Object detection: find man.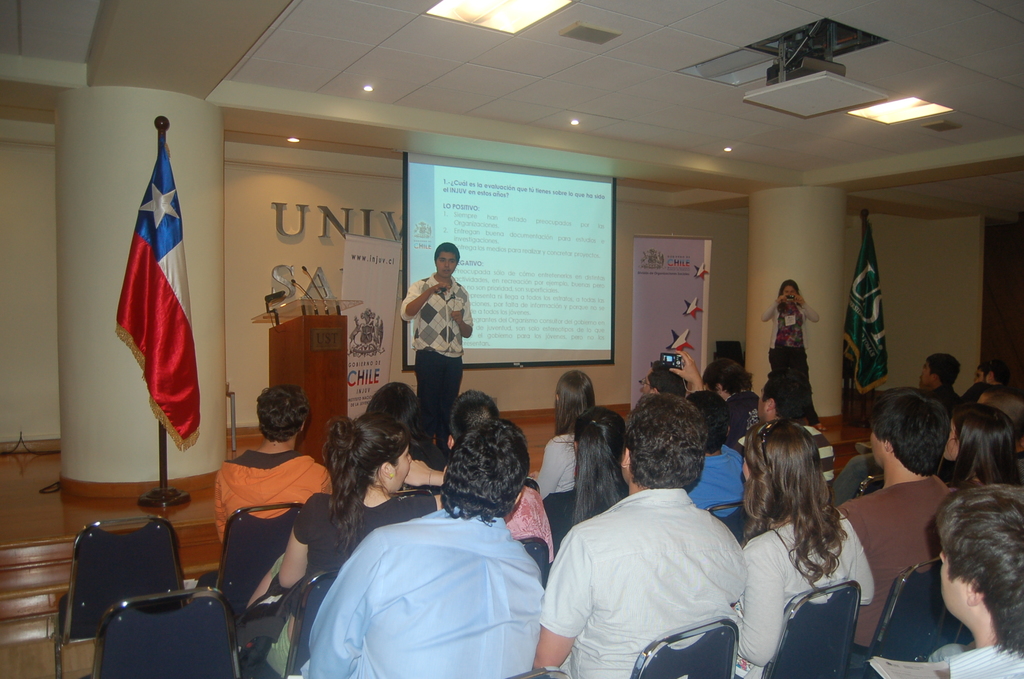
{"x1": 221, "y1": 392, "x2": 320, "y2": 536}.
